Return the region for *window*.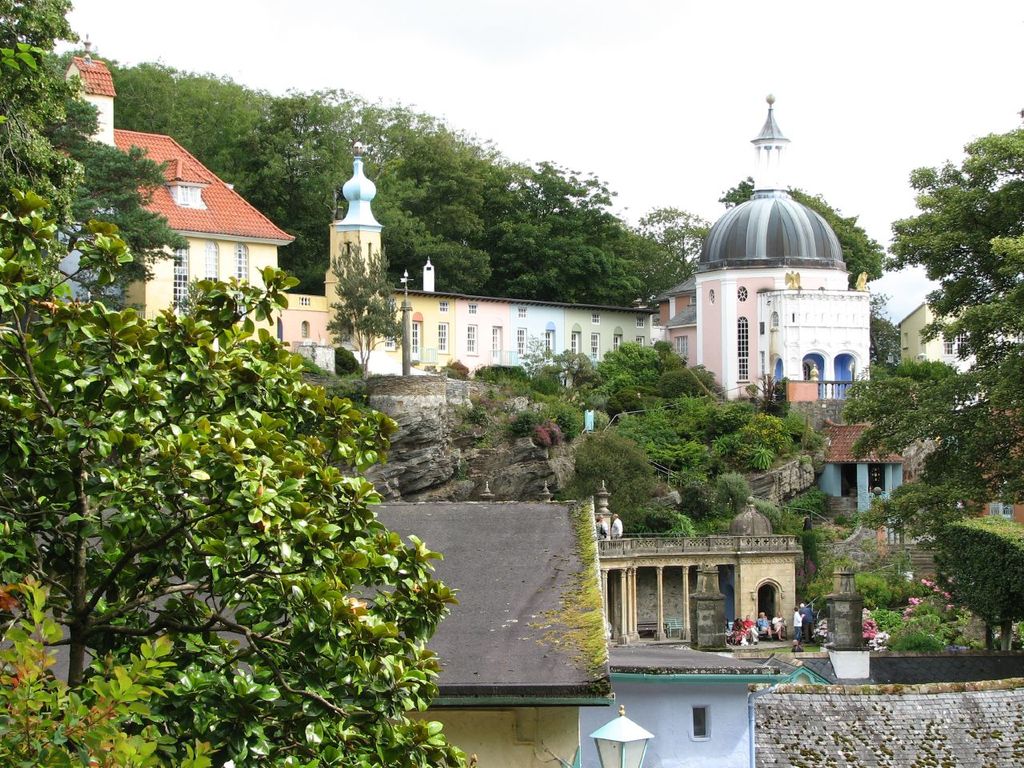
[x1=466, y1=322, x2=474, y2=354].
